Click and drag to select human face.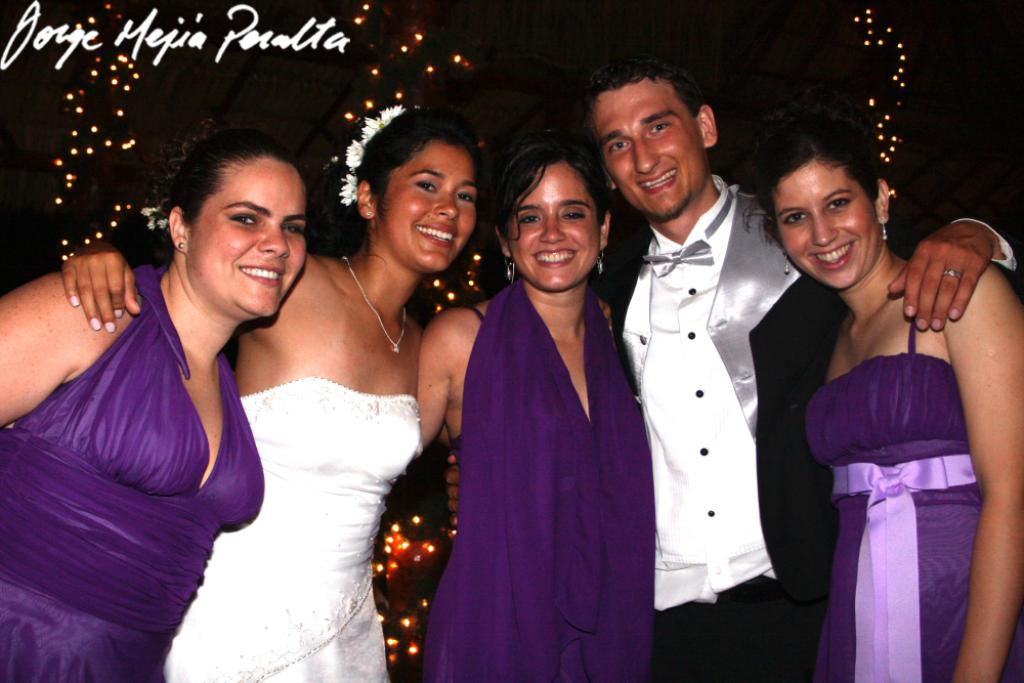
Selection: rect(596, 82, 706, 220).
